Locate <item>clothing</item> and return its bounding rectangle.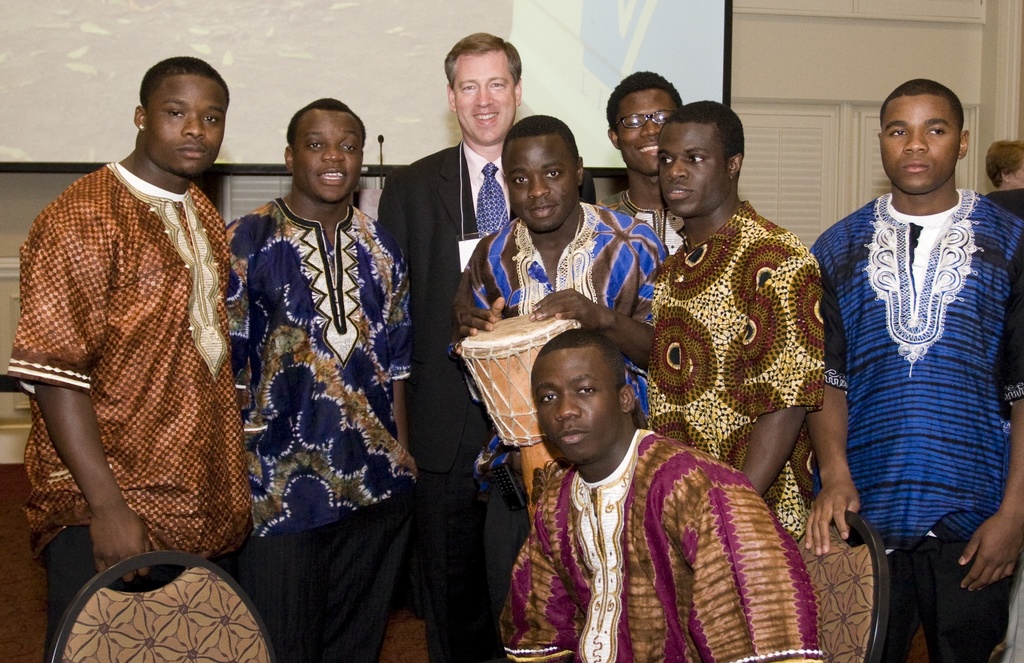
detection(6, 158, 257, 662).
